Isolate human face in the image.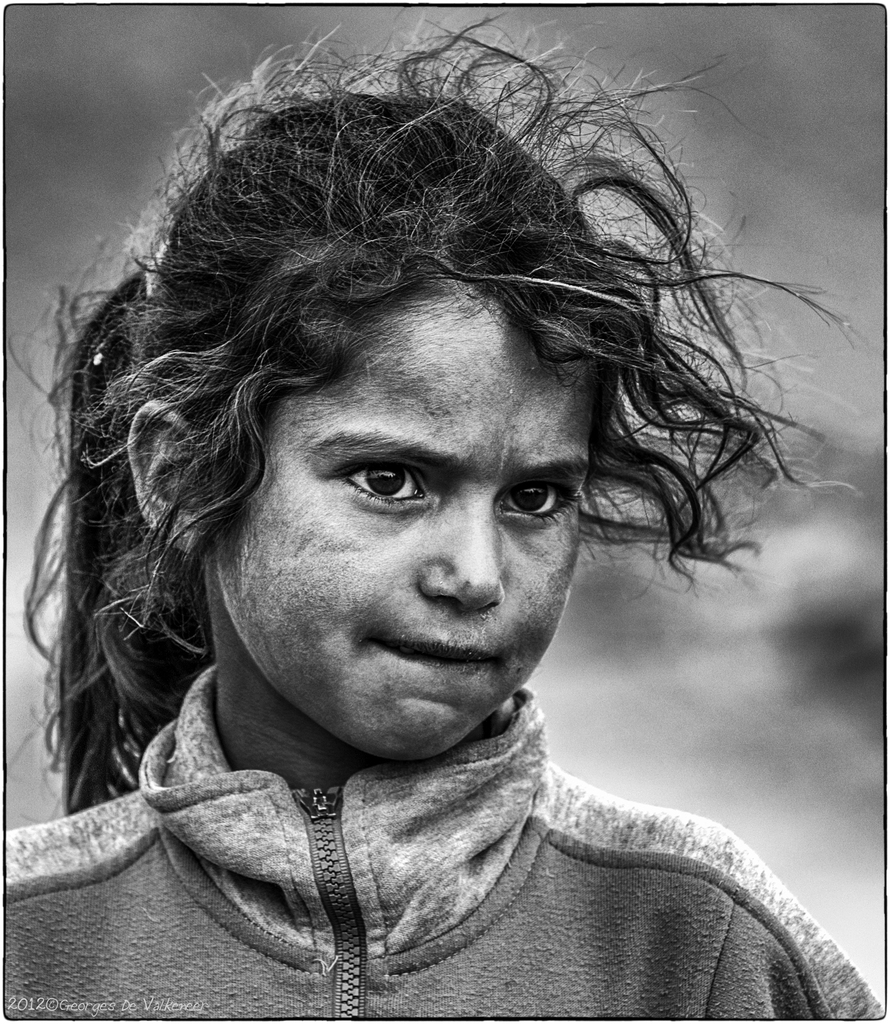
Isolated region: Rect(209, 283, 588, 764).
